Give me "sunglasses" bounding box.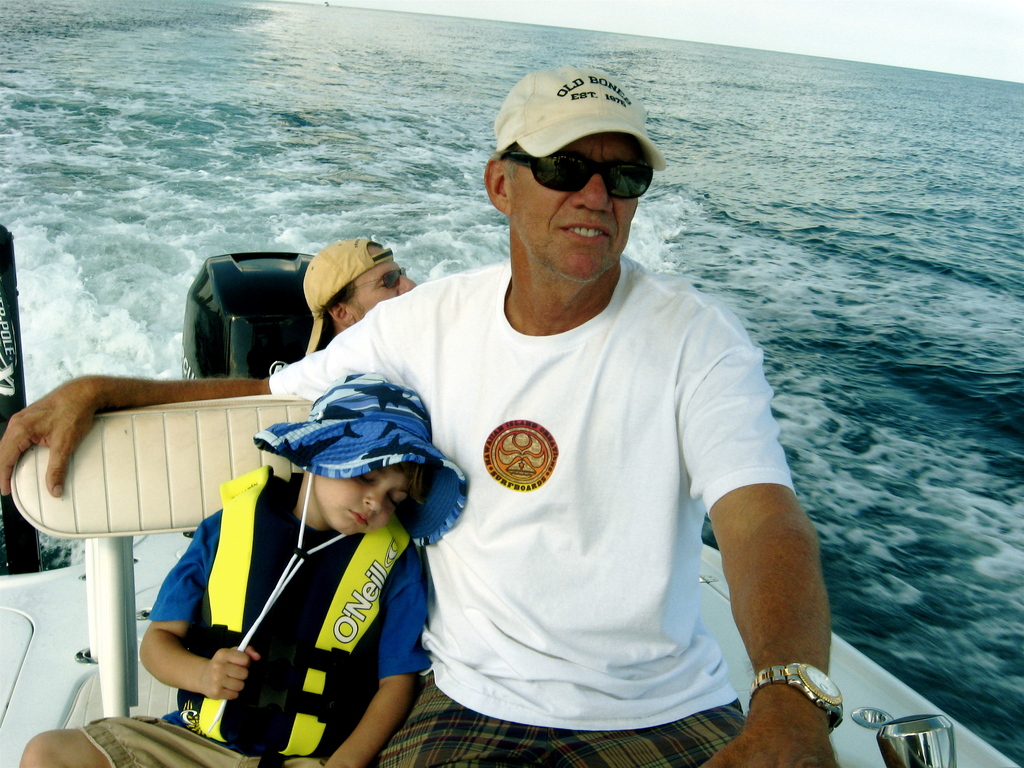
region(372, 255, 408, 301).
